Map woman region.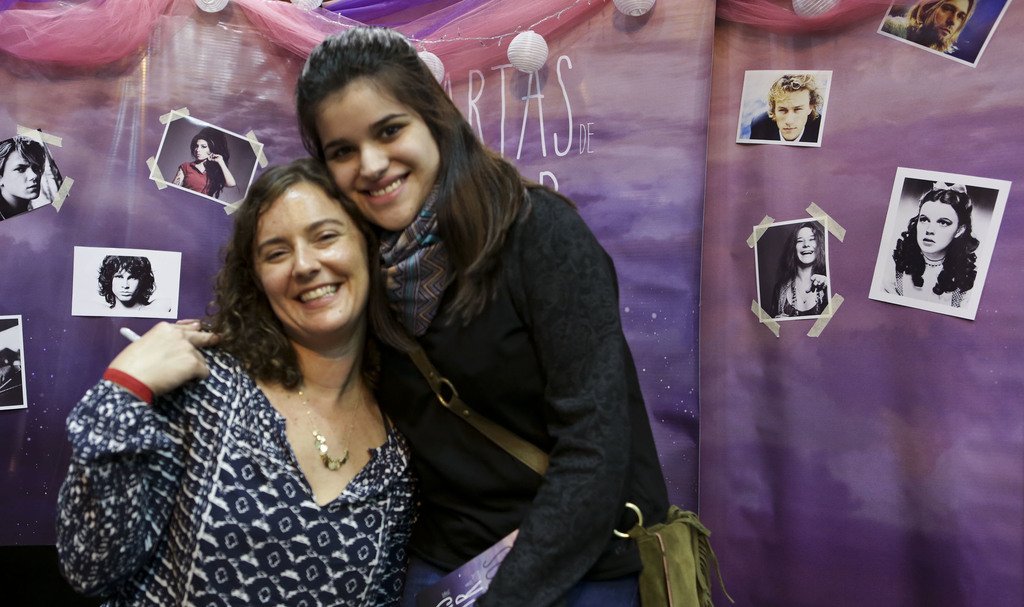
Mapped to {"left": 877, "top": 184, "right": 979, "bottom": 309}.
